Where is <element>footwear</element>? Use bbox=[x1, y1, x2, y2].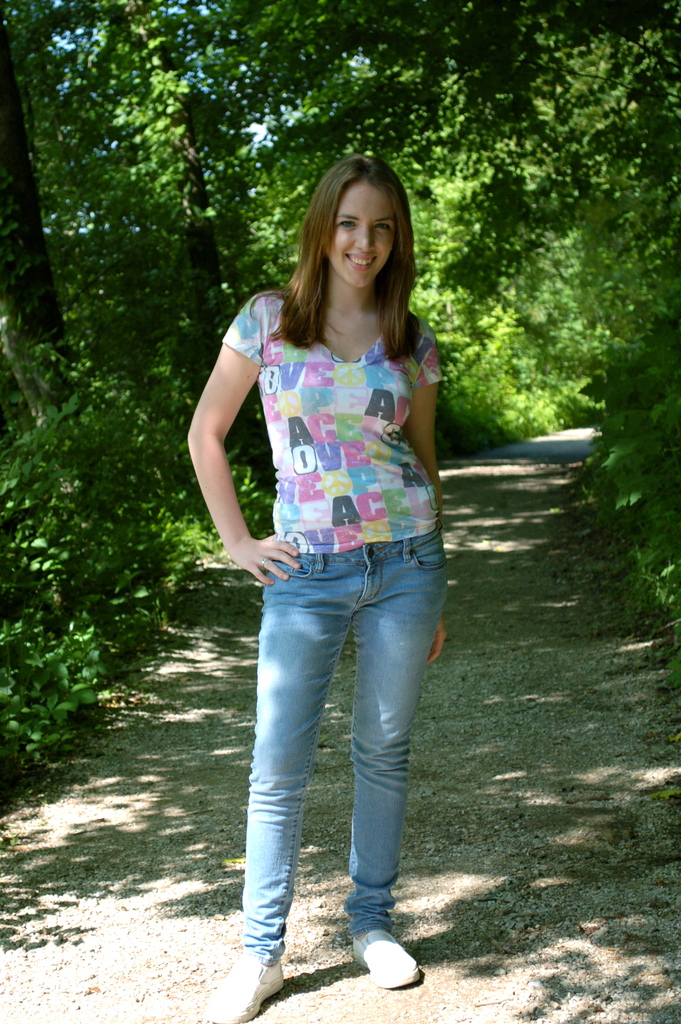
bbox=[200, 942, 288, 1023].
